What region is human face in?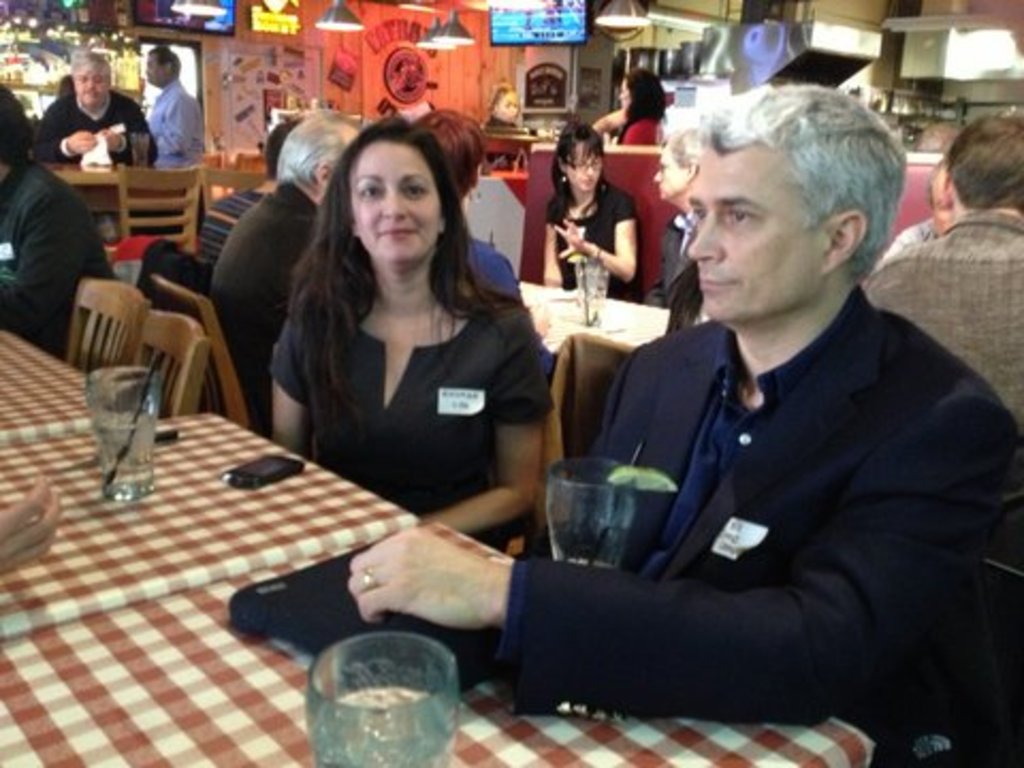
619, 83, 631, 124.
